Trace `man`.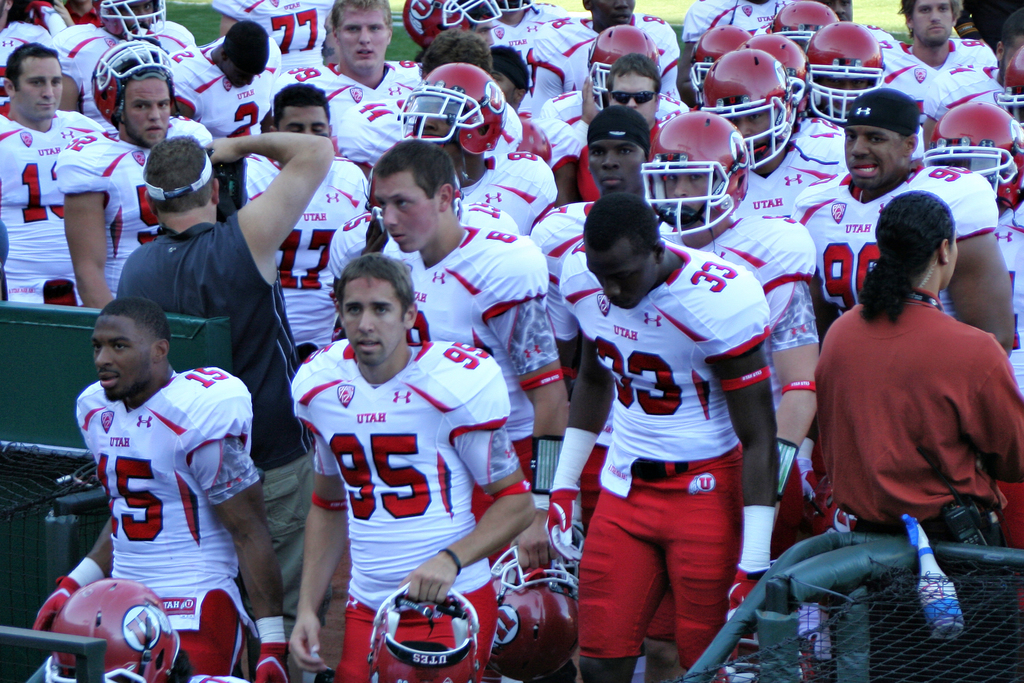
Traced to bbox=(169, 22, 301, 177).
